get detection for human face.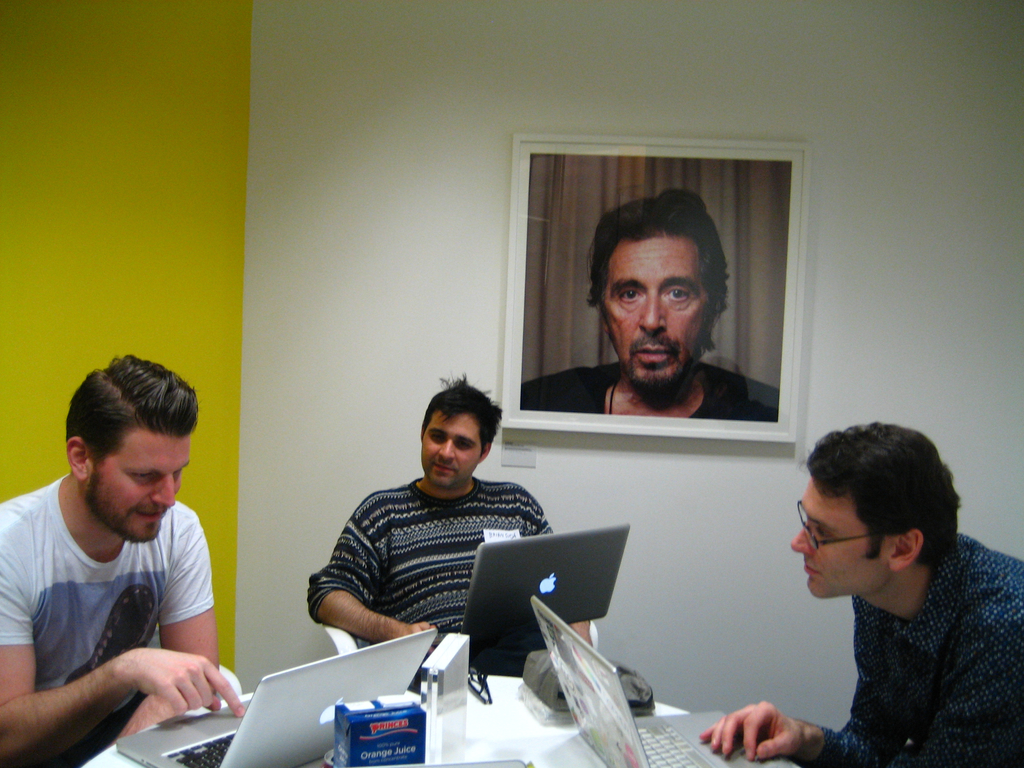
Detection: (left=600, top=252, right=705, bottom=379).
